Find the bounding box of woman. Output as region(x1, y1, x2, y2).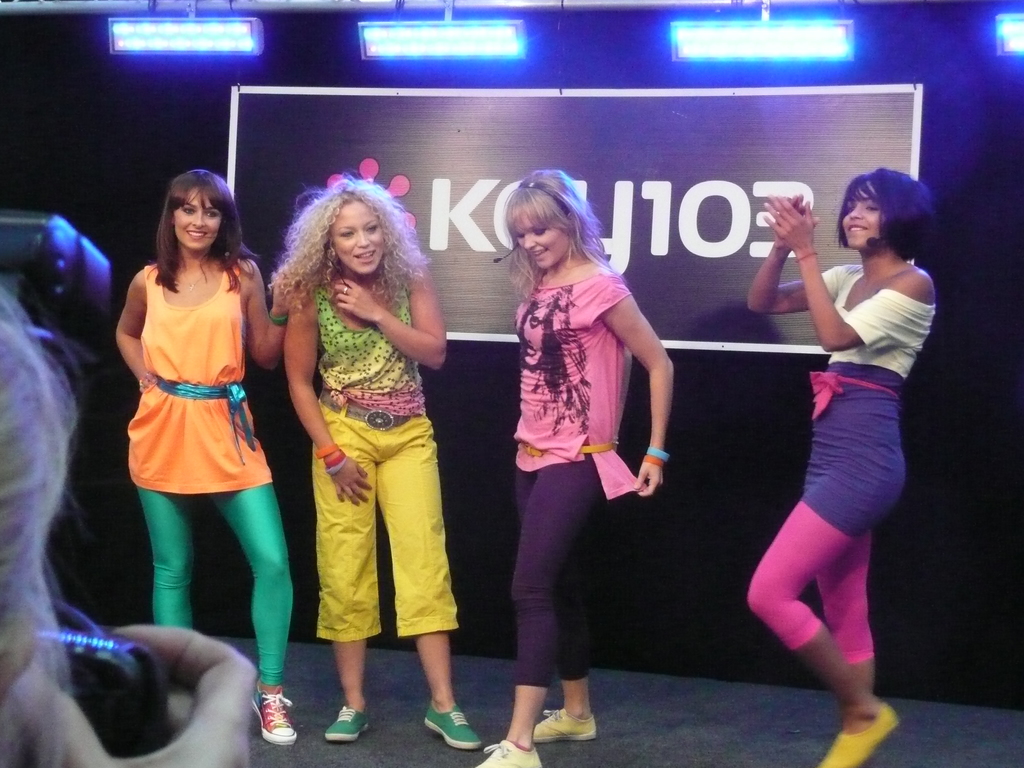
region(120, 175, 300, 743).
